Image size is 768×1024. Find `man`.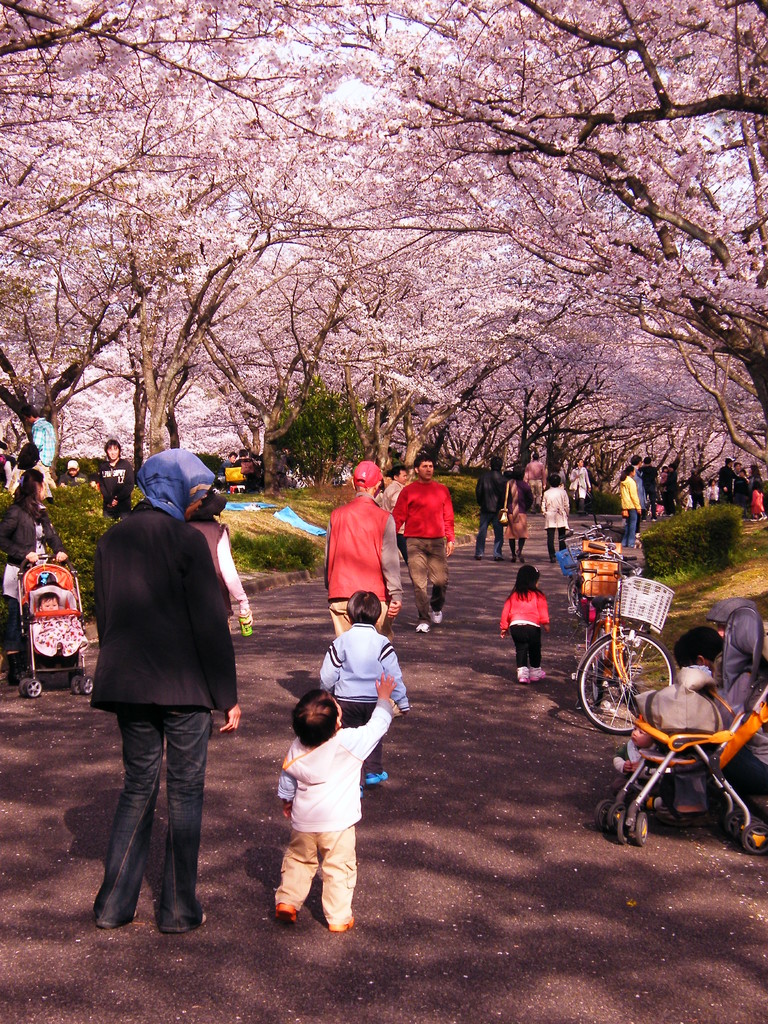
[x1=235, y1=450, x2=251, y2=467].
